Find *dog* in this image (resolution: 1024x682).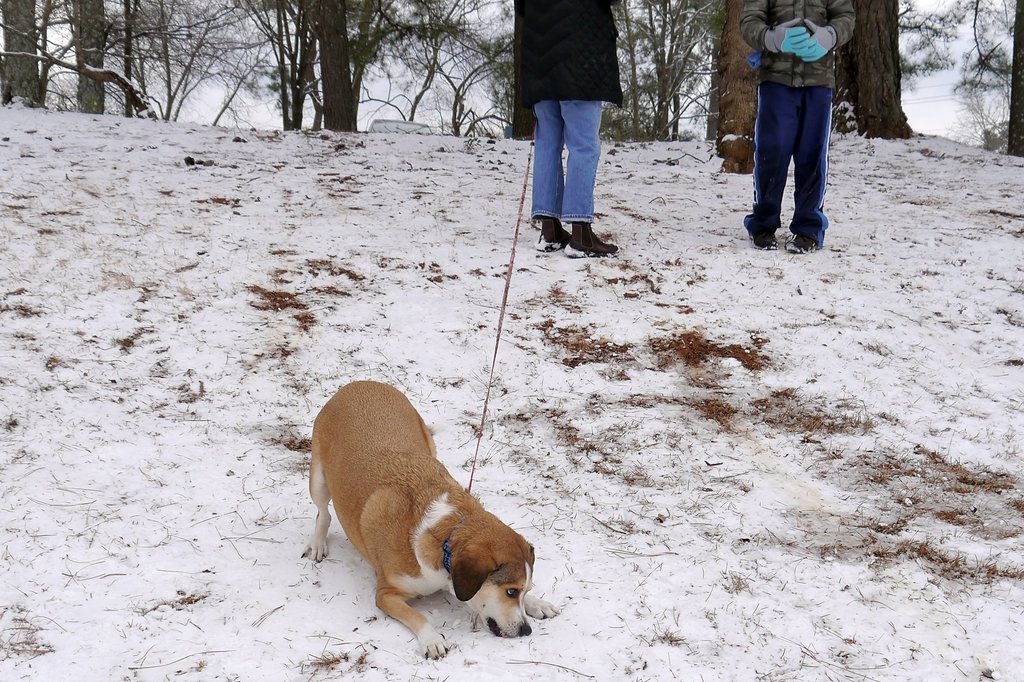
<region>308, 380, 560, 663</region>.
